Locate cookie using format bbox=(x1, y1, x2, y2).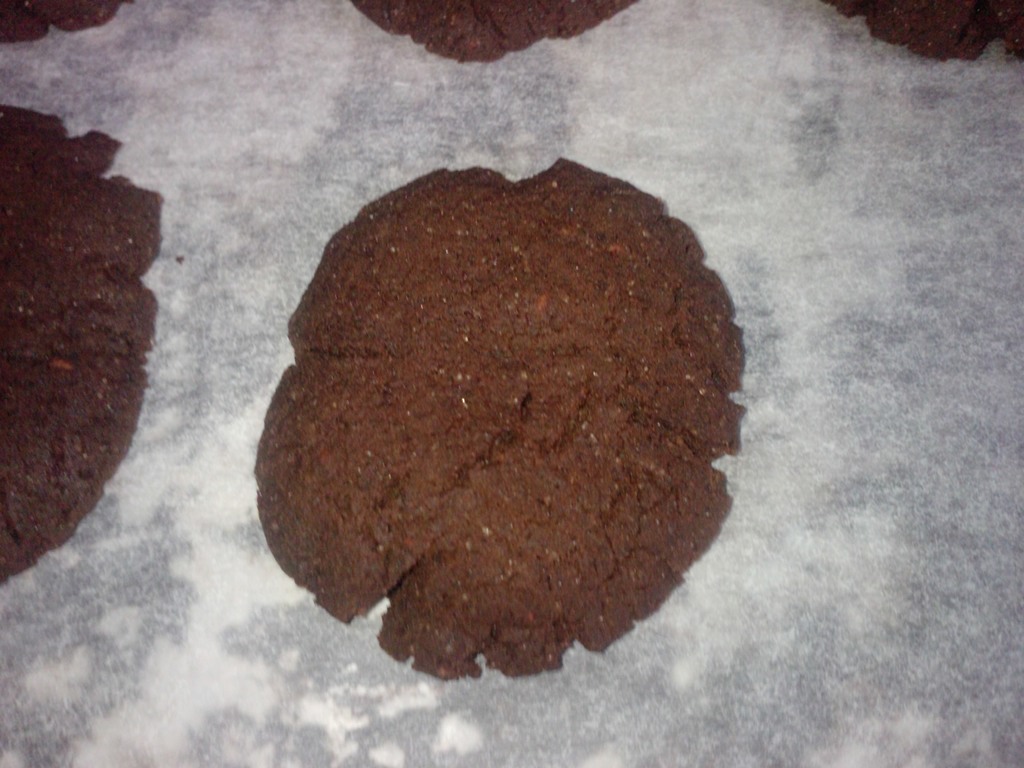
bbox=(0, 107, 158, 589).
